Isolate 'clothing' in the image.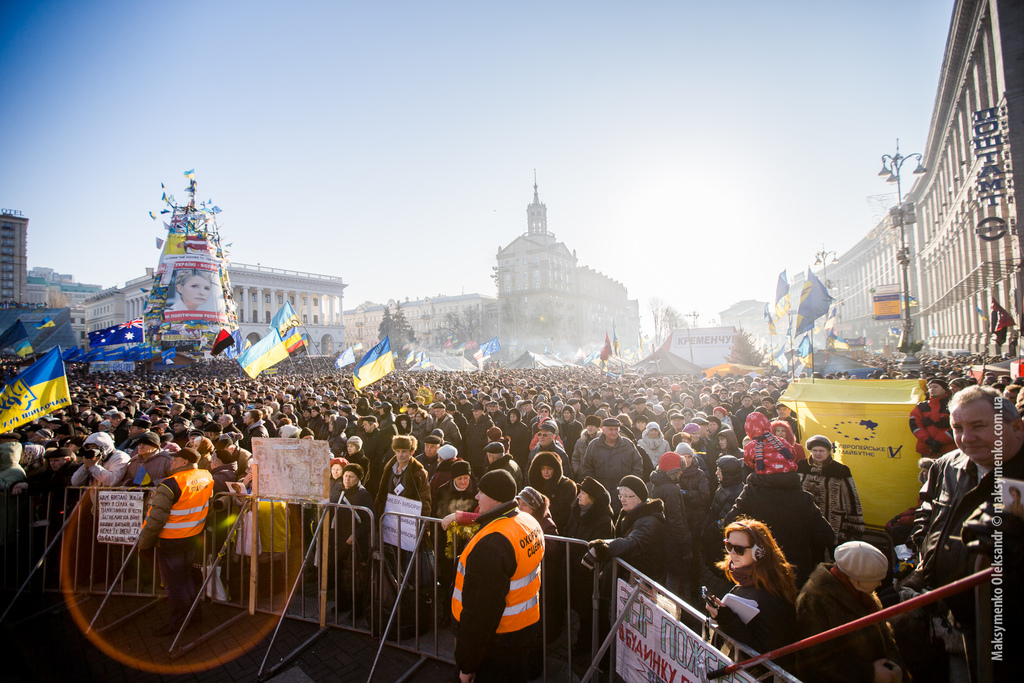
Isolated region: BBox(125, 445, 168, 589).
